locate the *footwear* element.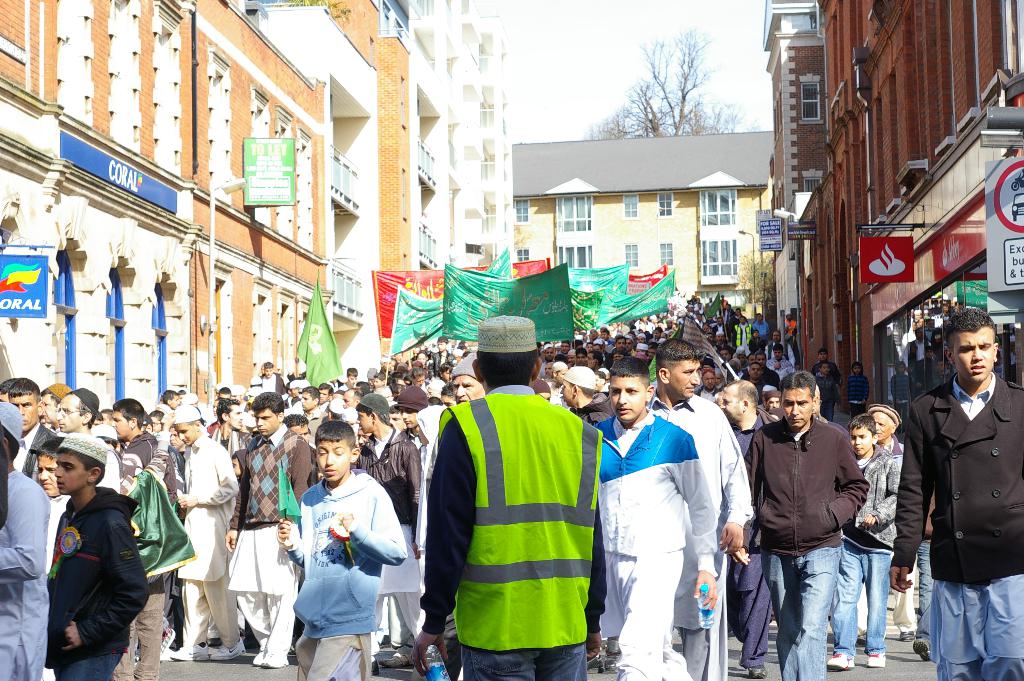
Element bbox: bbox(170, 642, 211, 662).
